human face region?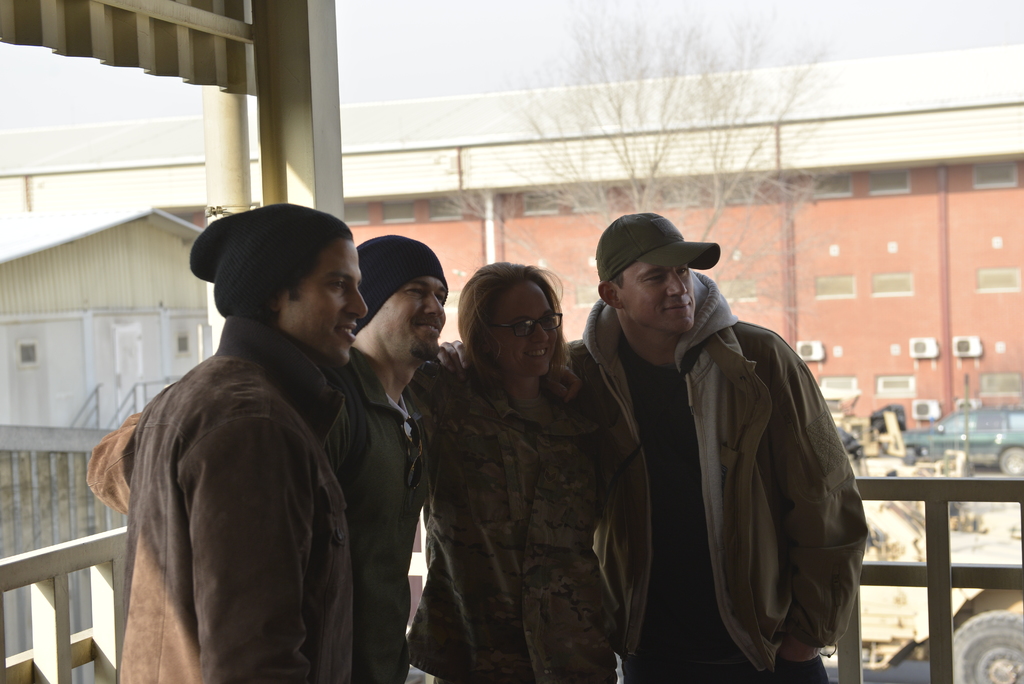
(left=618, top=256, right=700, bottom=331)
